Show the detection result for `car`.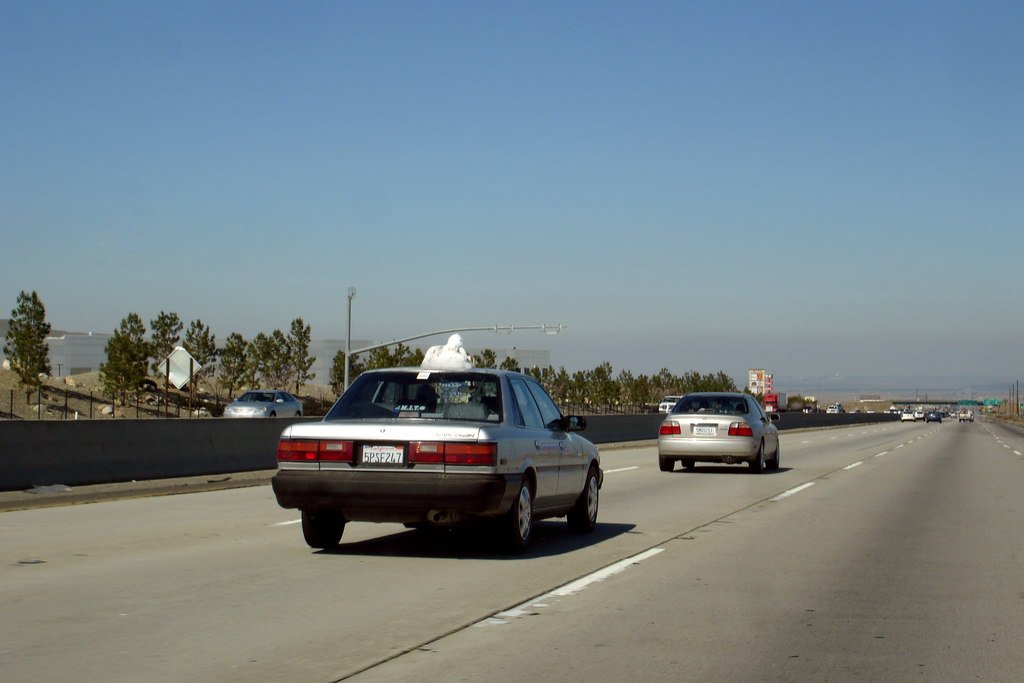
bbox=[826, 406, 845, 415].
